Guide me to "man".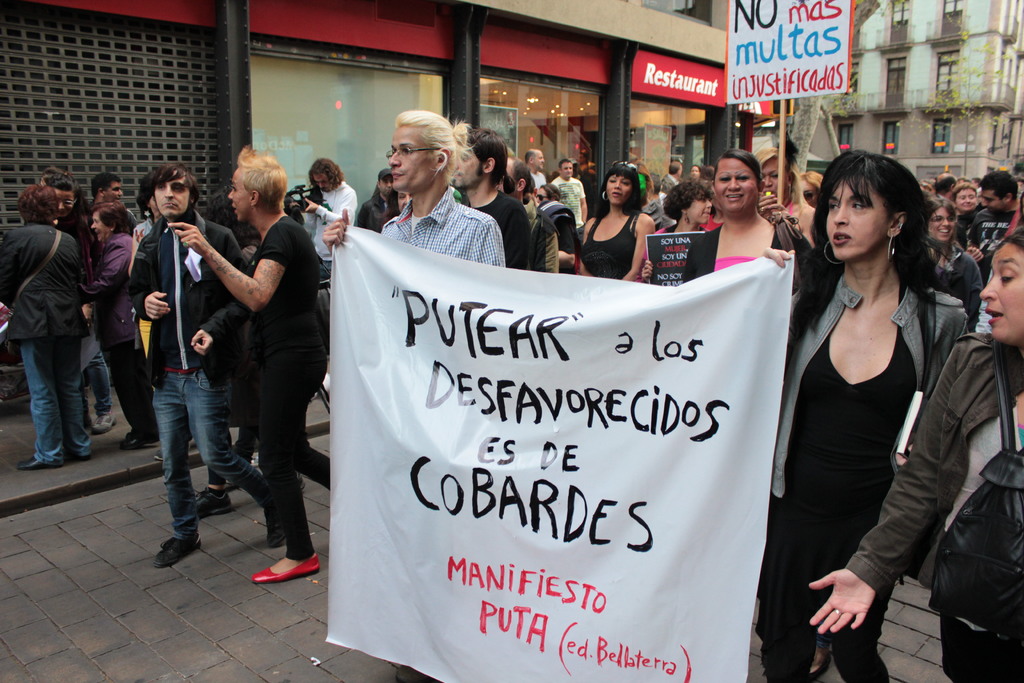
Guidance: <region>355, 169, 397, 231</region>.
